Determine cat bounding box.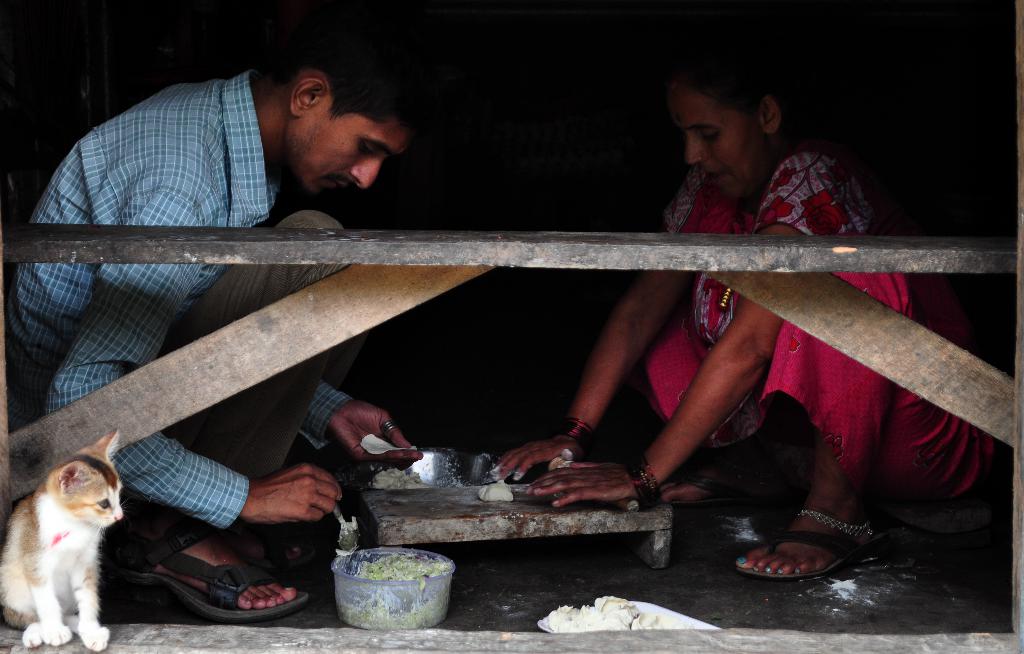
Determined: detection(0, 429, 126, 650).
